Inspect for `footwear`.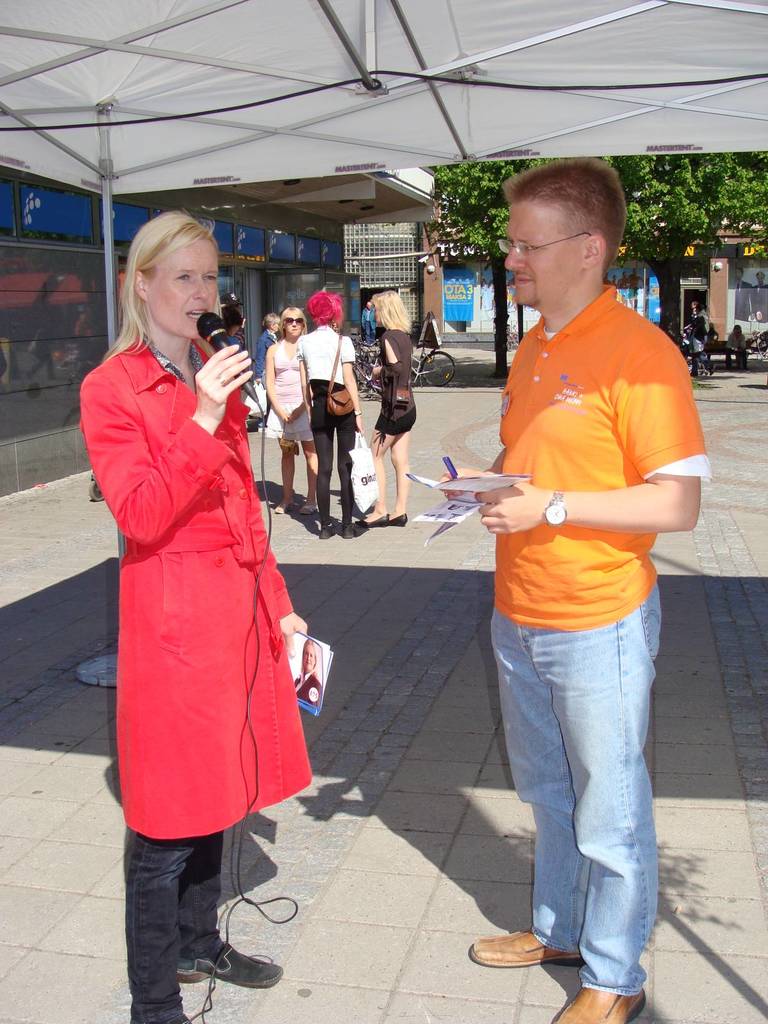
Inspection: bbox=[168, 933, 289, 991].
